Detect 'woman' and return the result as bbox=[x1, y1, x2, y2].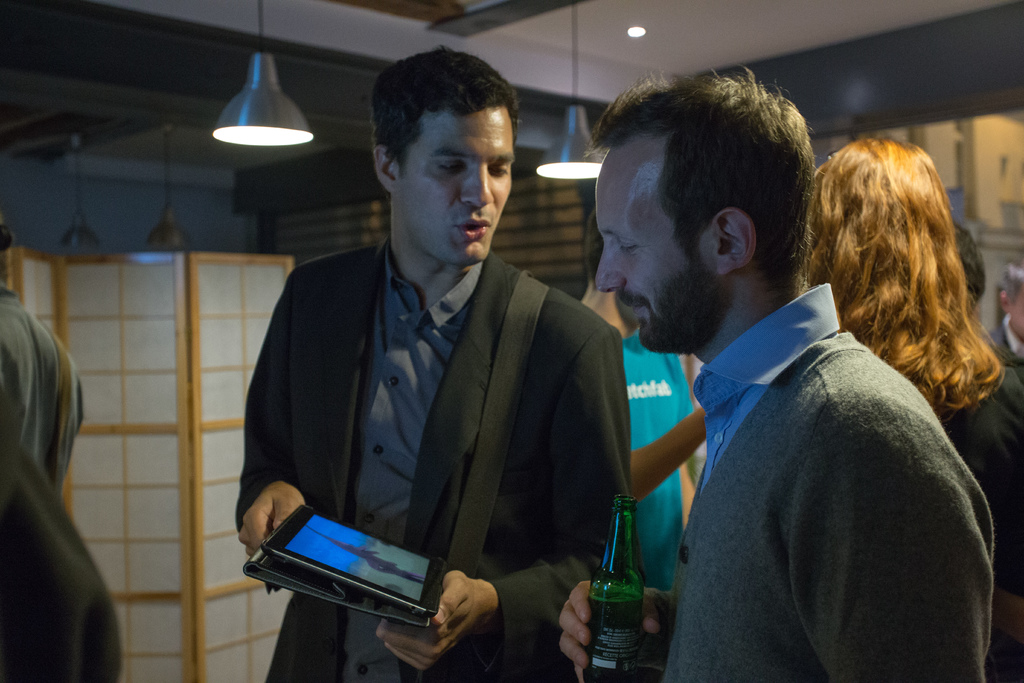
bbox=[801, 136, 1023, 682].
